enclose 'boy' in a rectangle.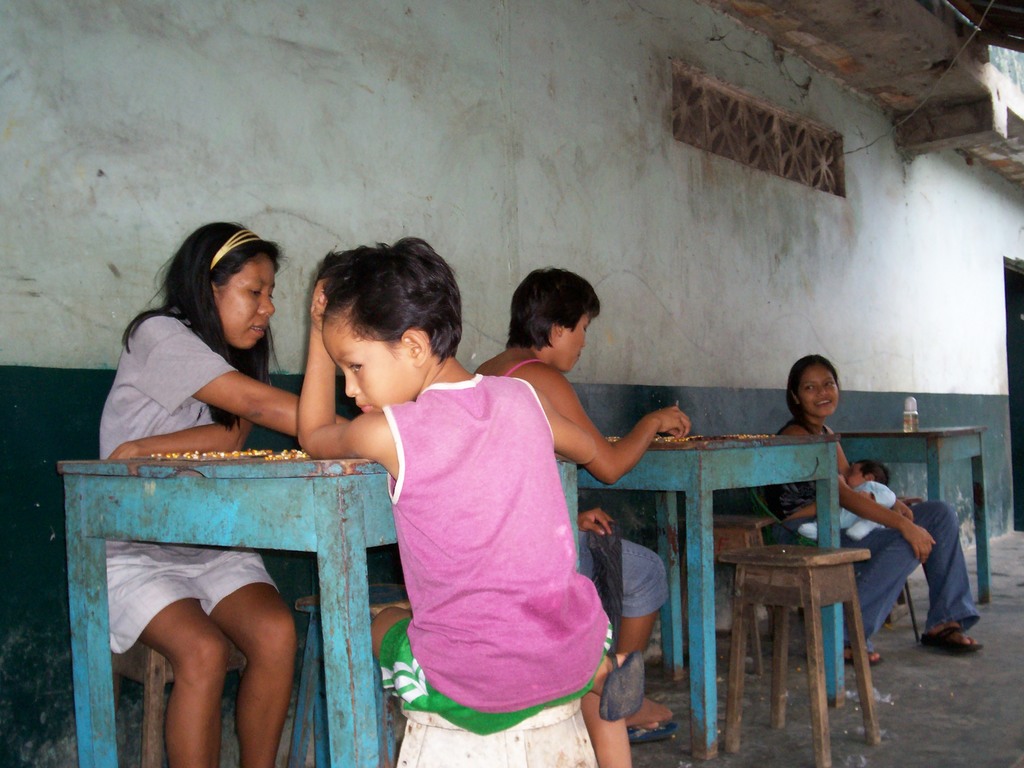
Rect(299, 273, 609, 765).
